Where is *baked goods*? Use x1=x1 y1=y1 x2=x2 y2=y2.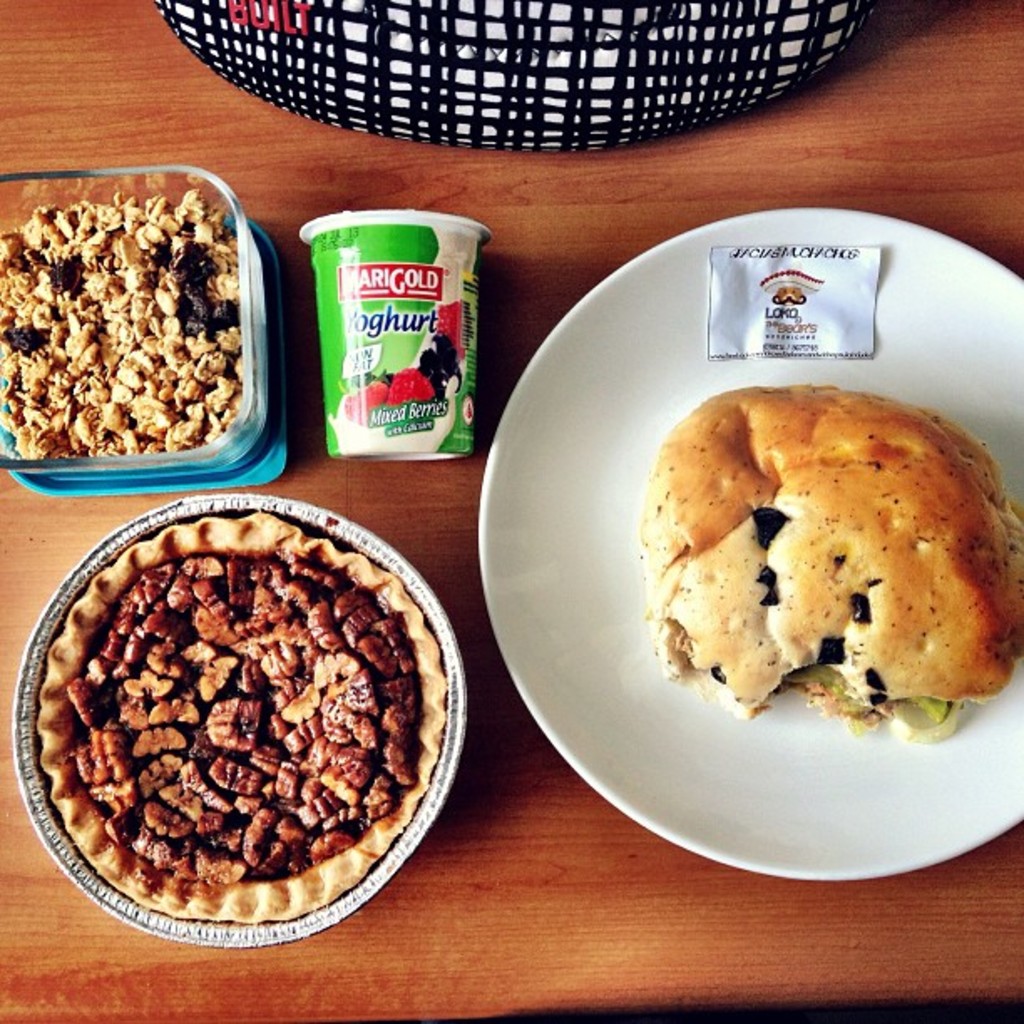
x1=38 y1=514 x2=445 y2=927.
